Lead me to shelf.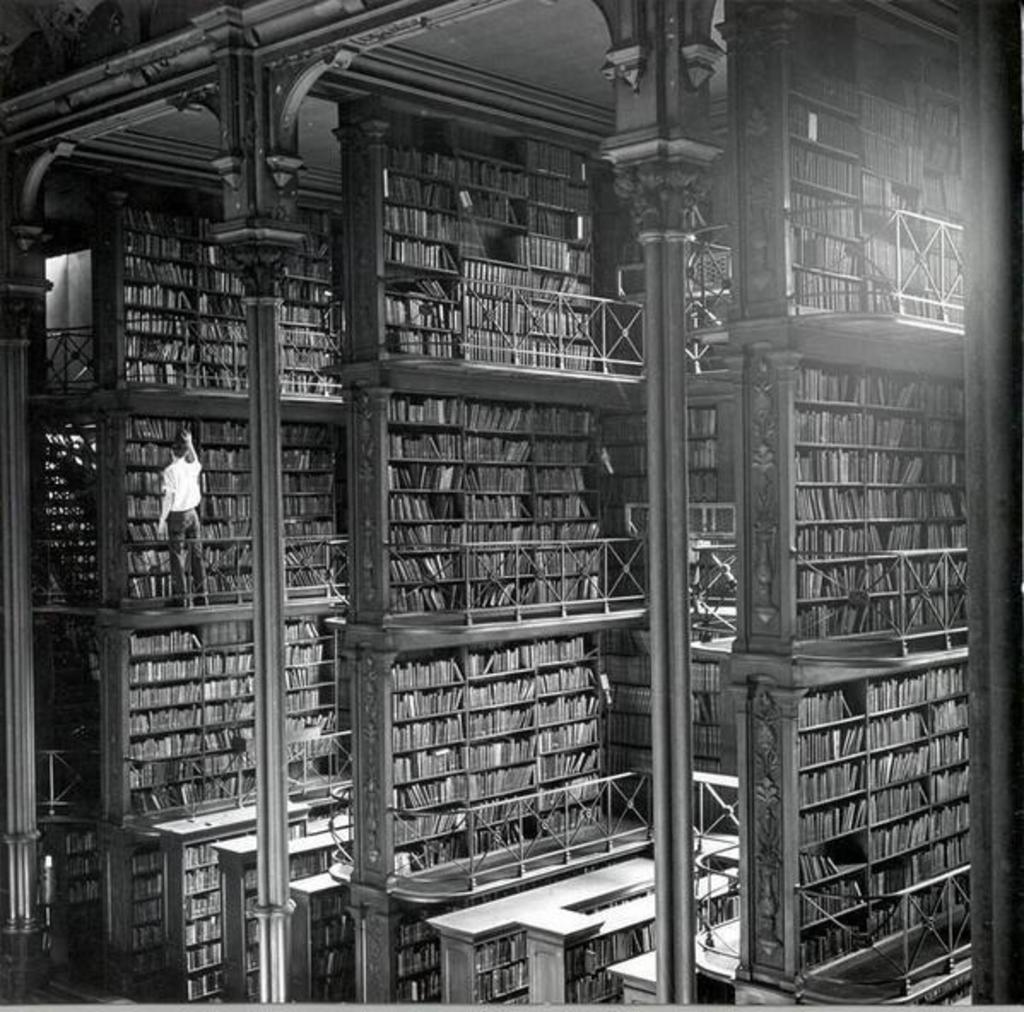
Lead to [388, 656, 651, 937].
